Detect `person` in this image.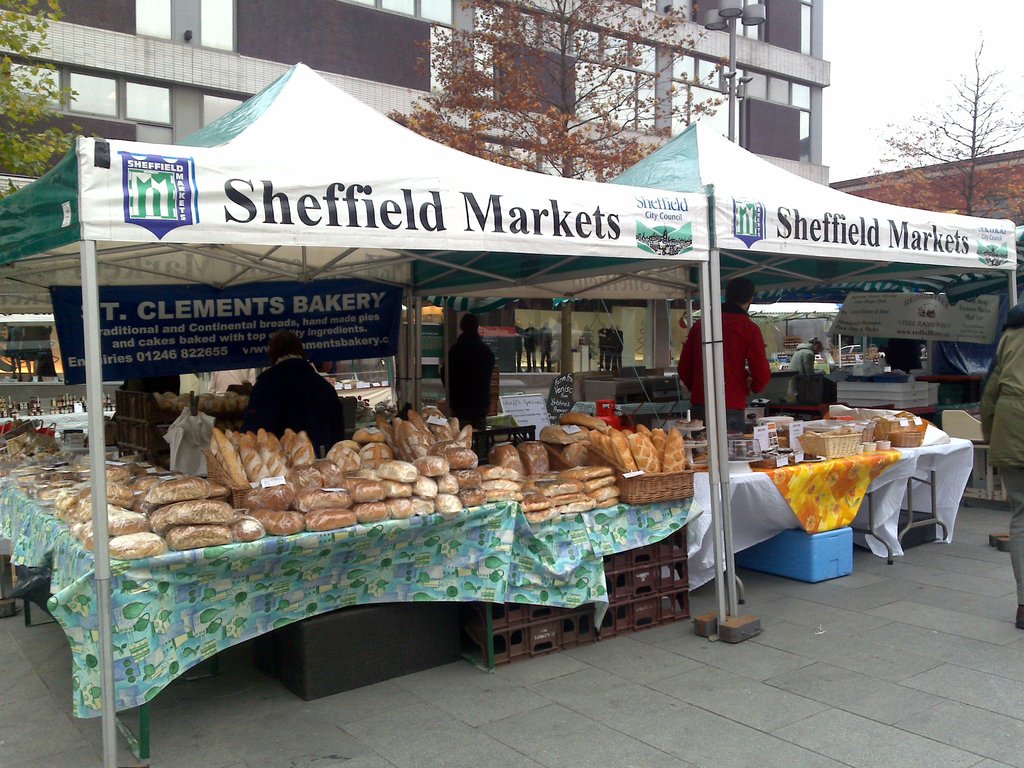
Detection: crop(980, 299, 1023, 635).
